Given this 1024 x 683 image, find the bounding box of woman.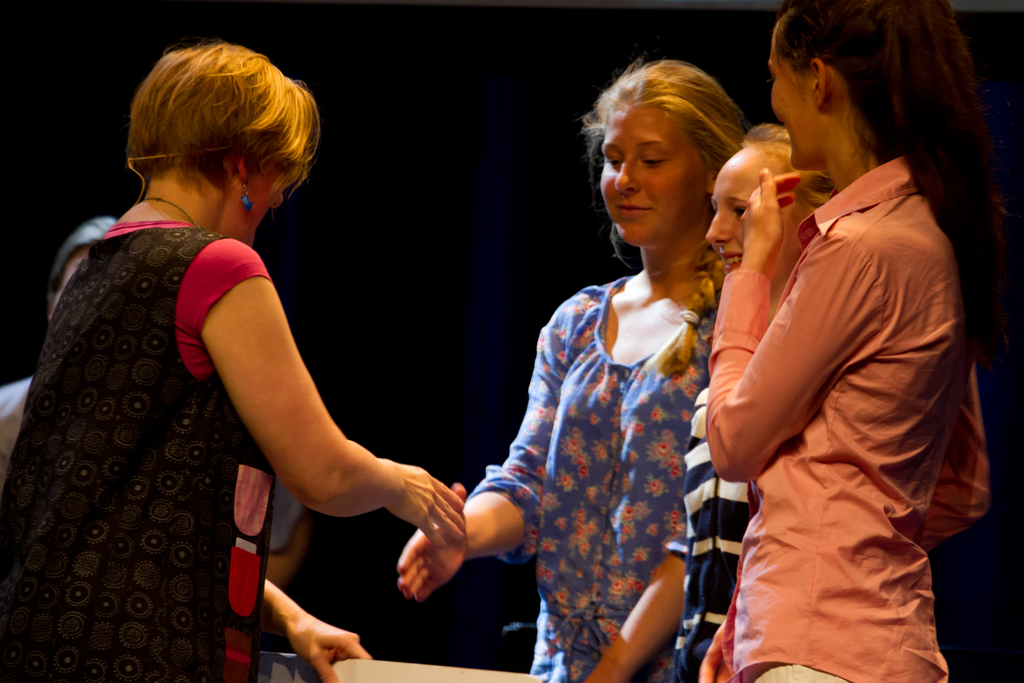
(x1=707, y1=0, x2=1023, y2=682).
